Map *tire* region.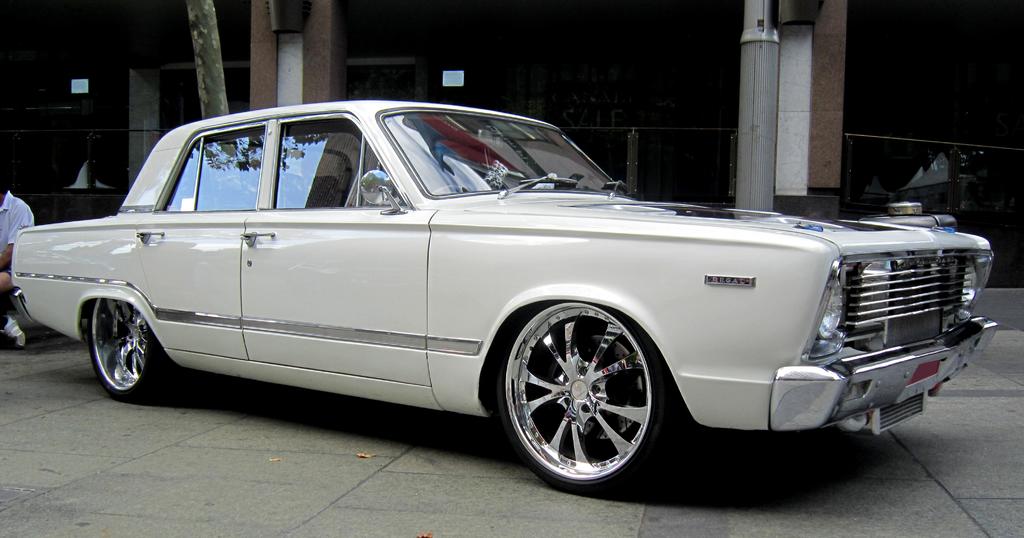
Mapped to [90,290,184,404].
